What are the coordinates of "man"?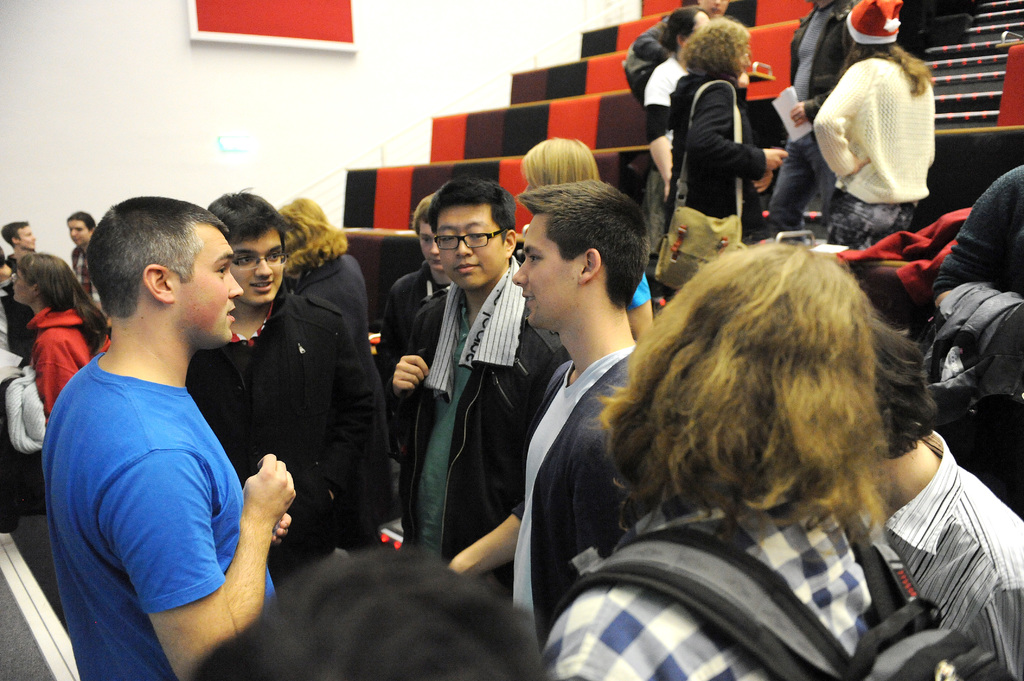
[left=184, top=191, right=376, bottom=589].
